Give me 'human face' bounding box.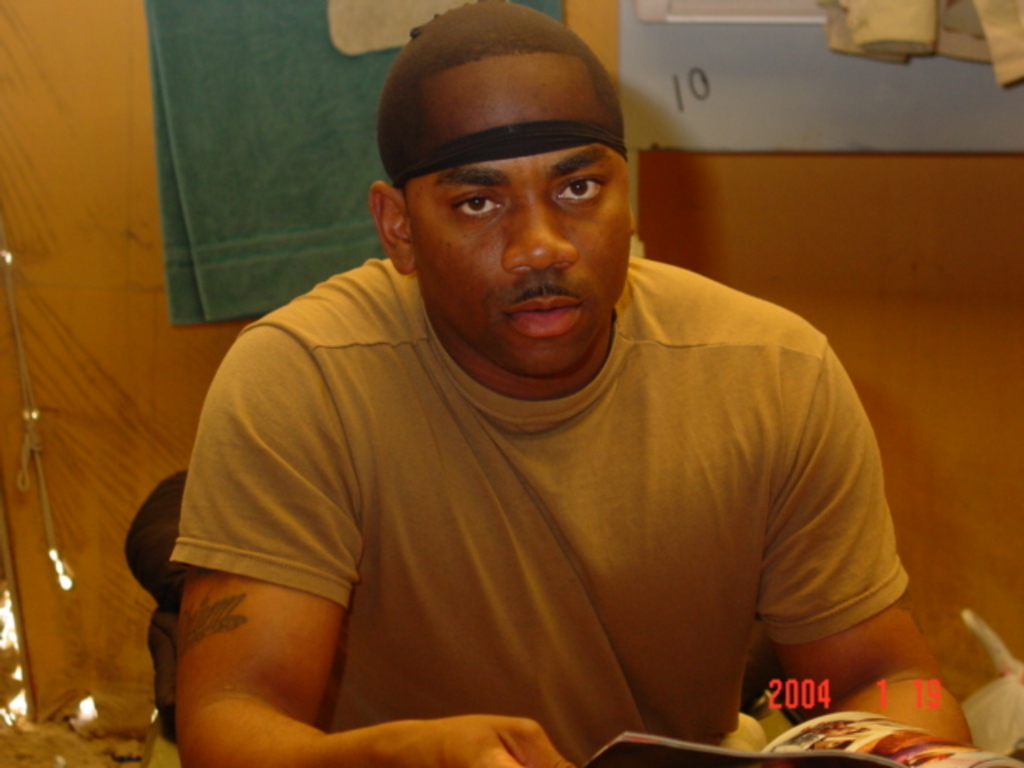
416/51/632/378.
